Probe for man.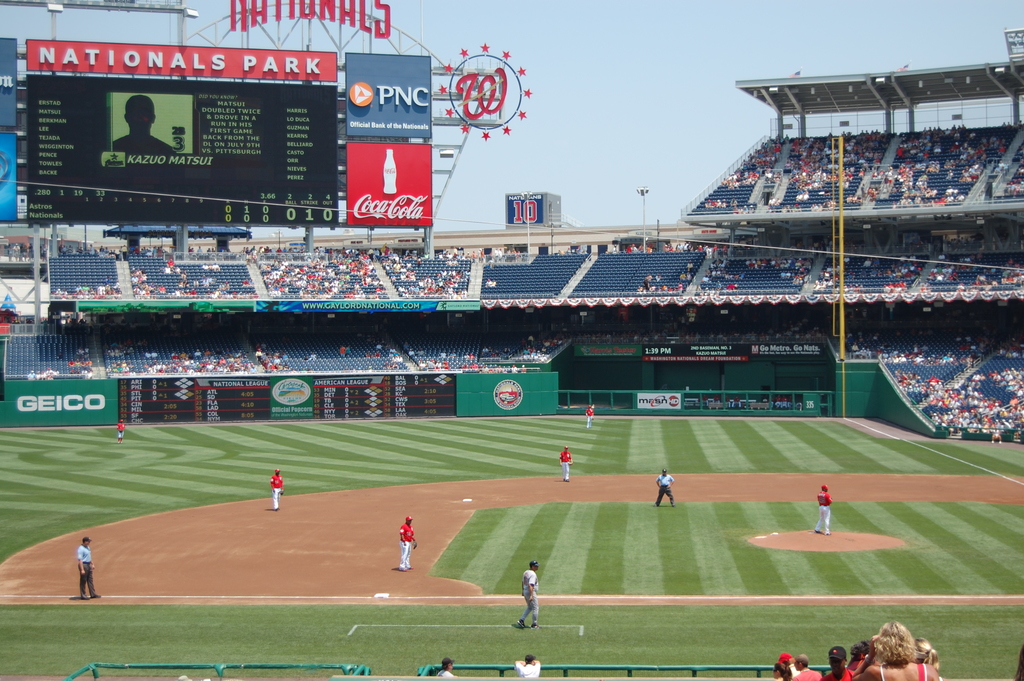
Probe result: [516,562,539,627].
